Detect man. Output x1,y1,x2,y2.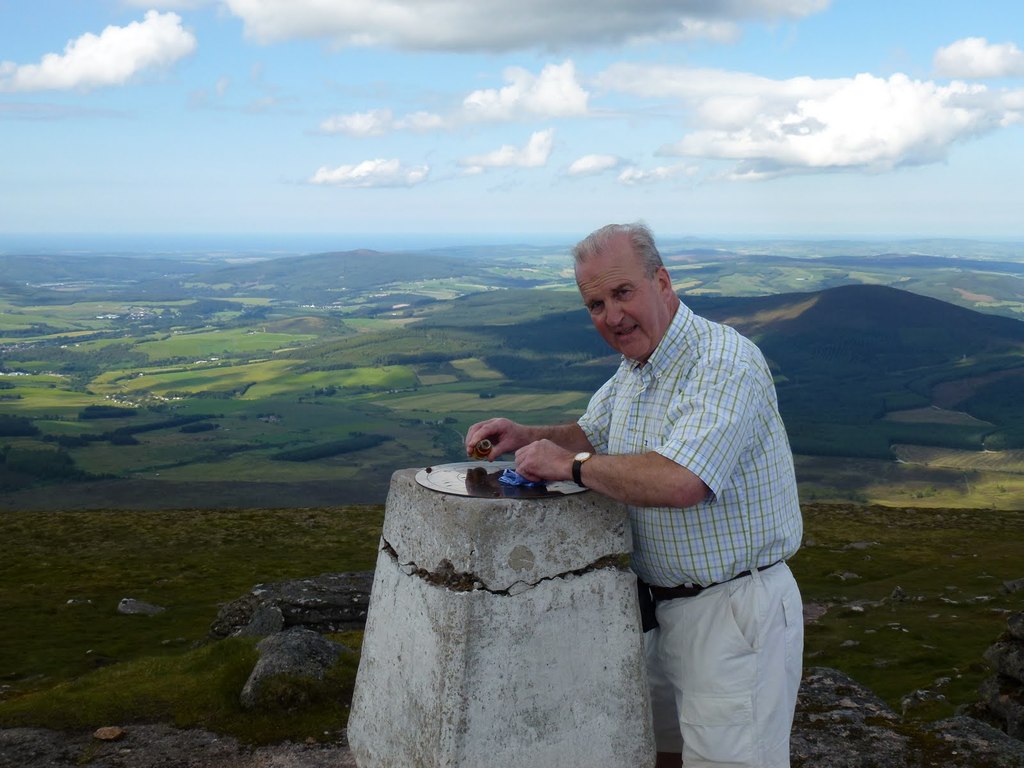
536,217,812,756.
